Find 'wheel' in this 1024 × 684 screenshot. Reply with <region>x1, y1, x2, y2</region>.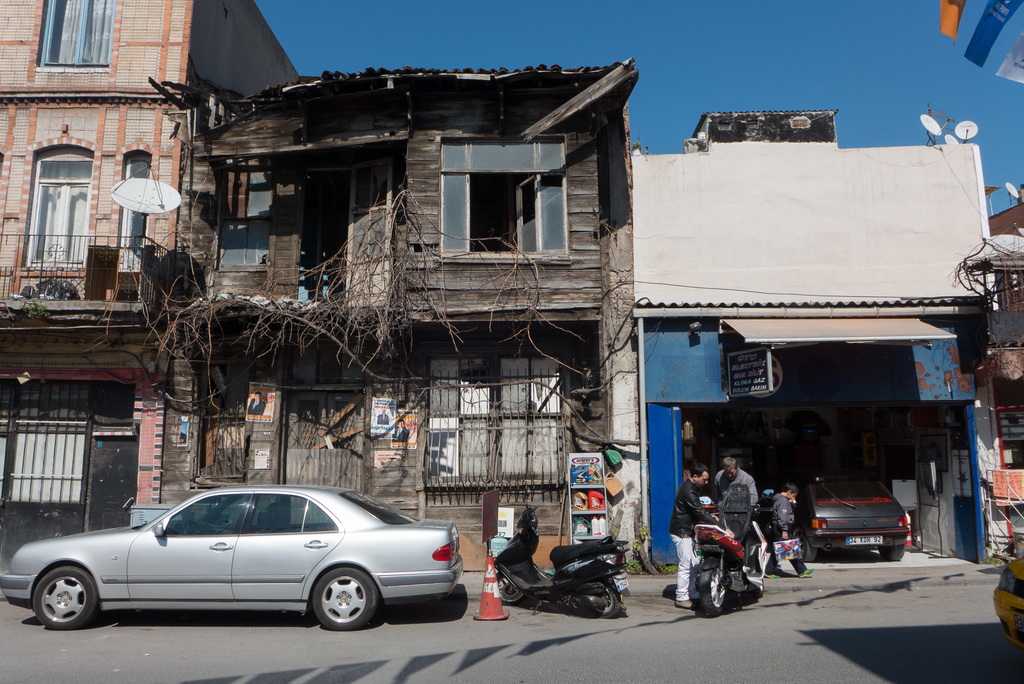
<region>700, 557, 724, 615</region>.
